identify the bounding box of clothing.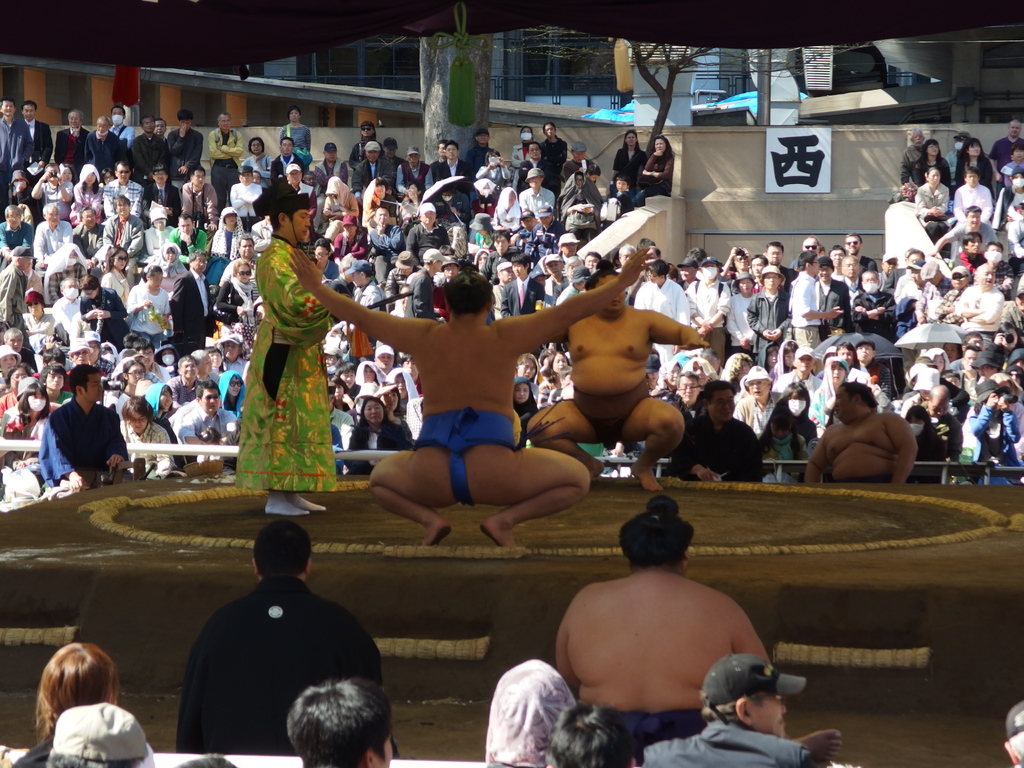
{"left": 611, "top": 147, "right": 647, "bottom": 185}.
